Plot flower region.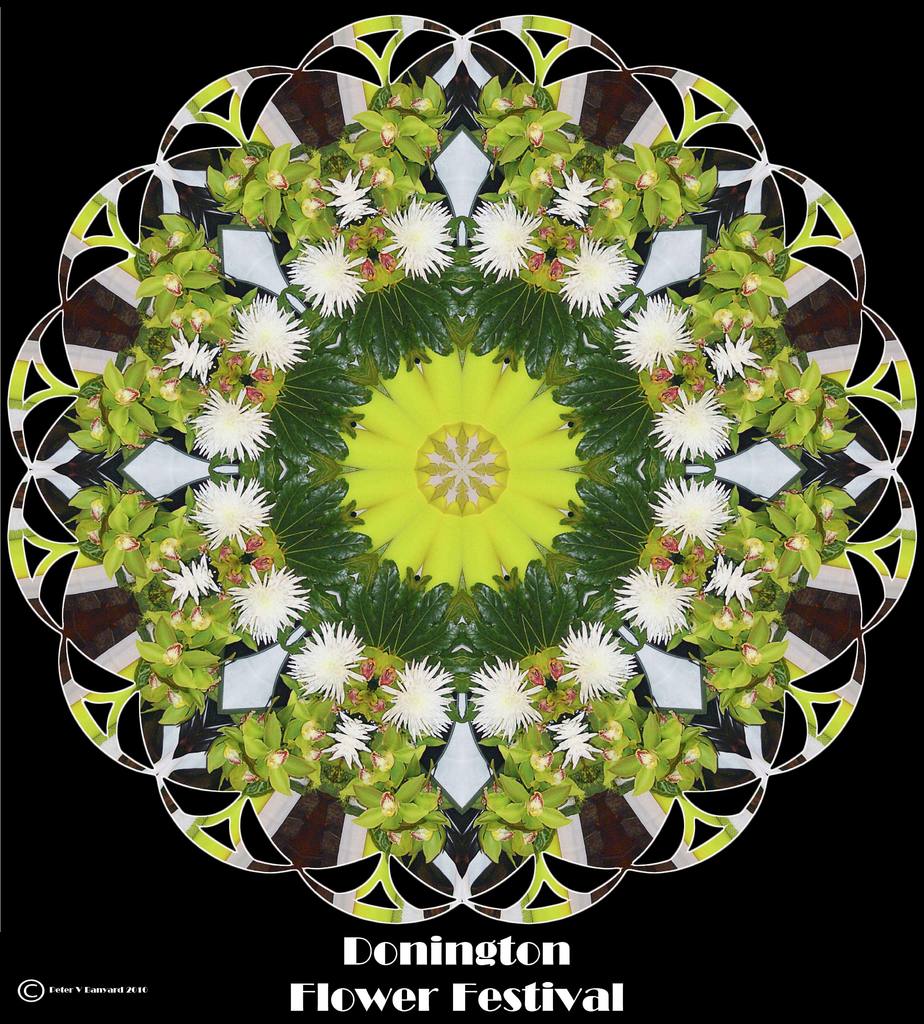
Plotted at l=186, t=391, r=272, b=463.
